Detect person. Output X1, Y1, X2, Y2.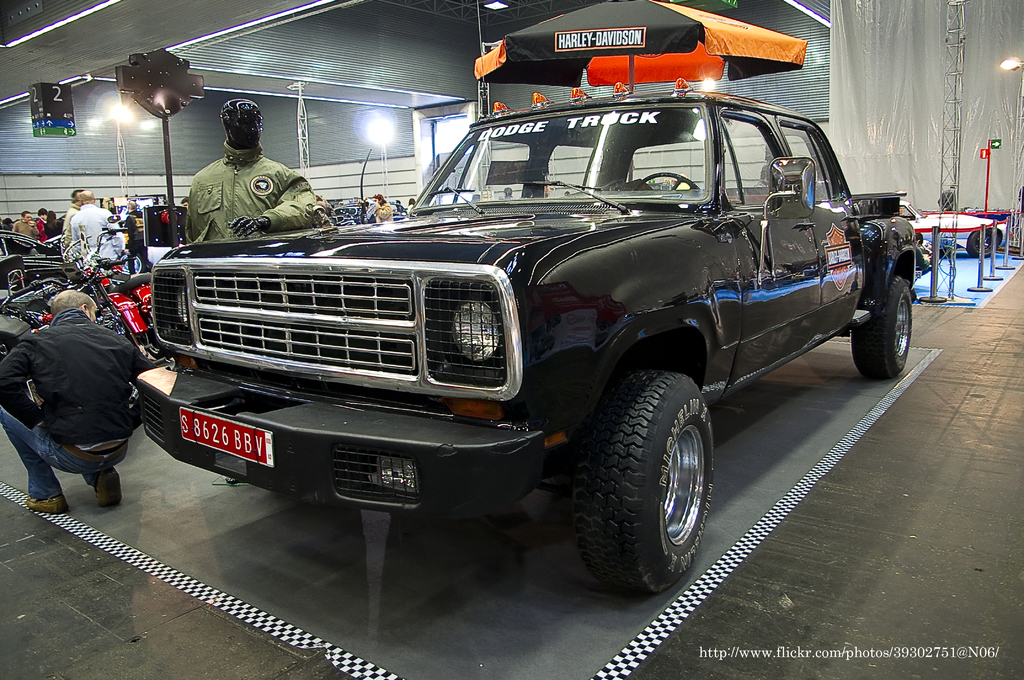
41, 207, 65, 239.
